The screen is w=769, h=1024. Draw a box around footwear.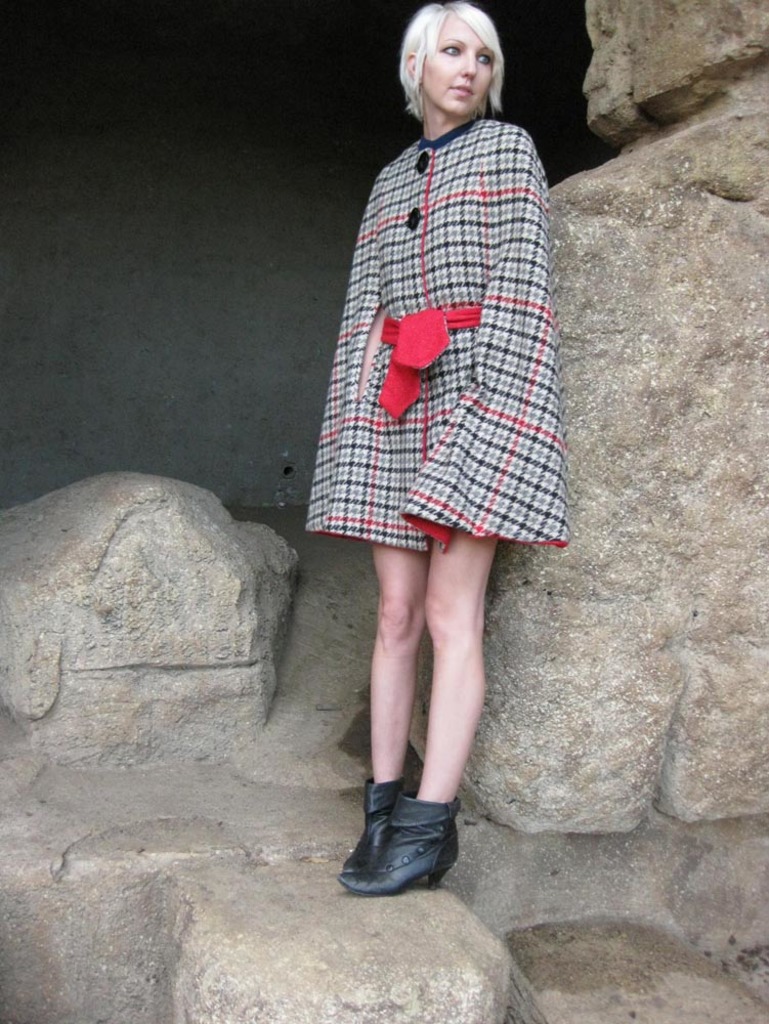
<box>338,774,405,873</box>.
